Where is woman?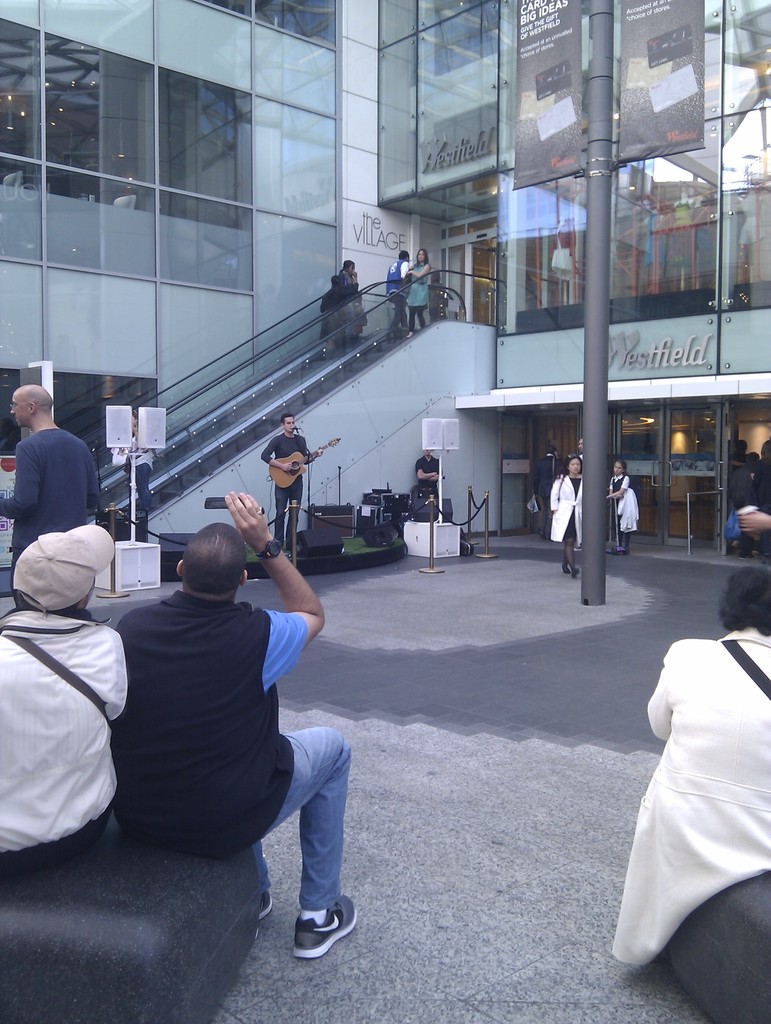
605 566 770 966.
